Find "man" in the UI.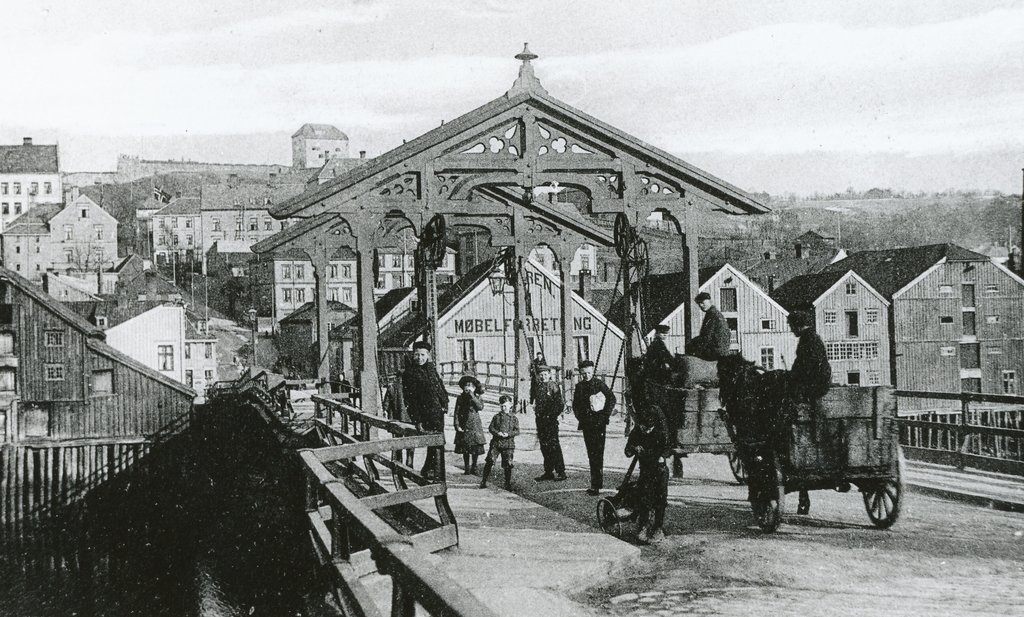
UI element at left=664, top=284, right=735, bottom=361.
